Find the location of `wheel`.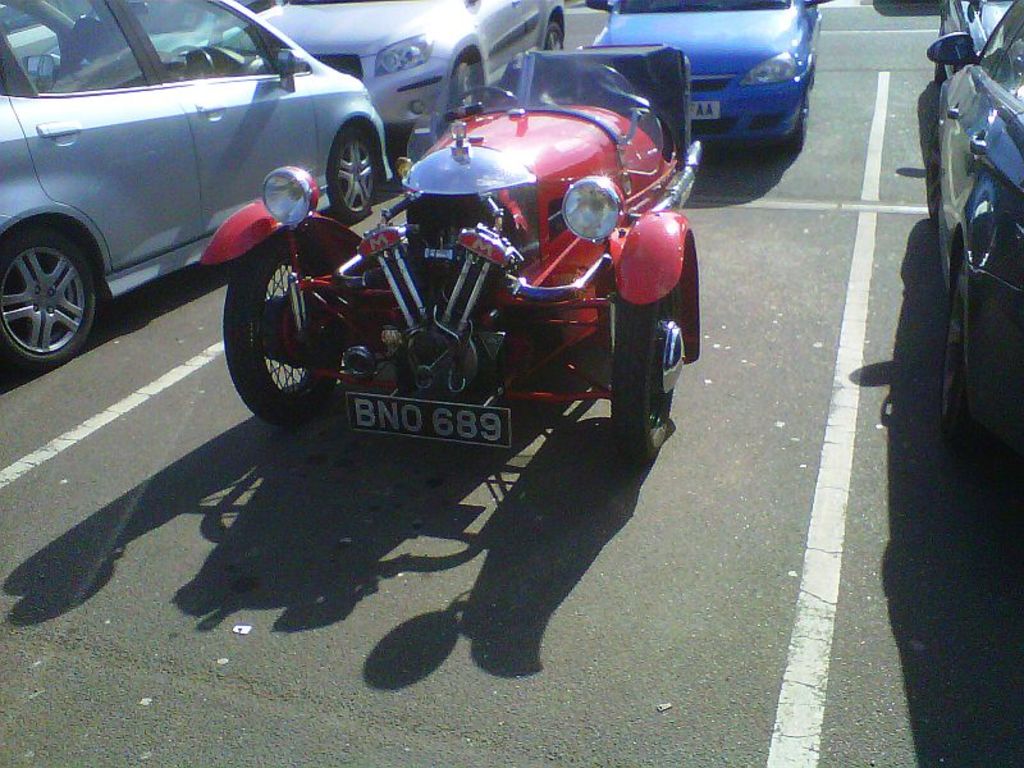
Location: l=4, t=197, r=97, b=360.
